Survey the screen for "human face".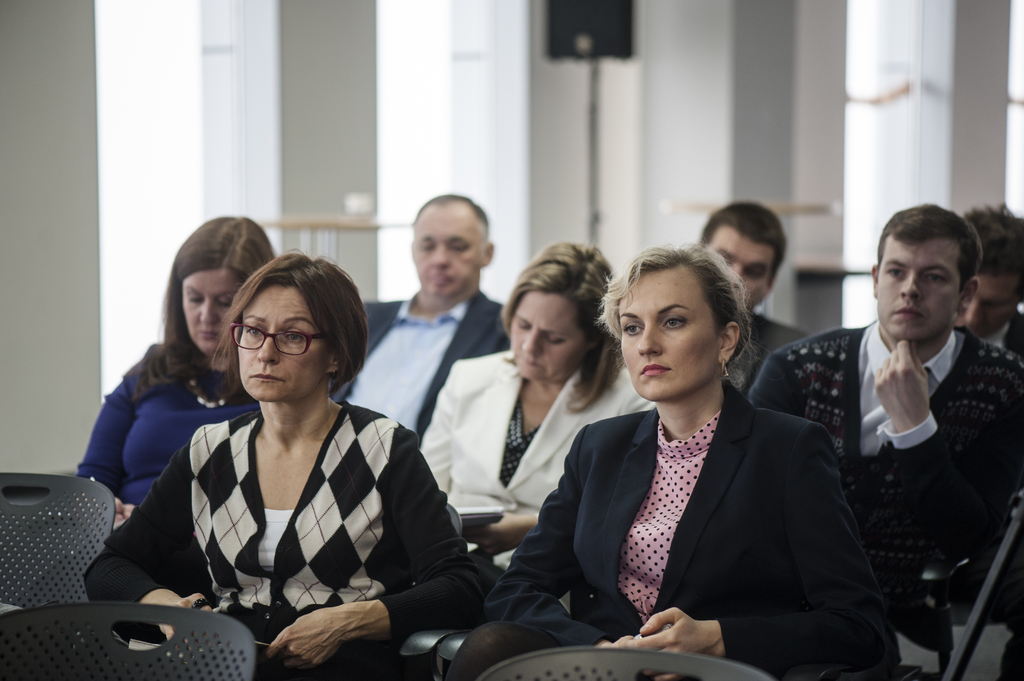
Survey found: [left=412, top=209, right=482, bottom=305].
